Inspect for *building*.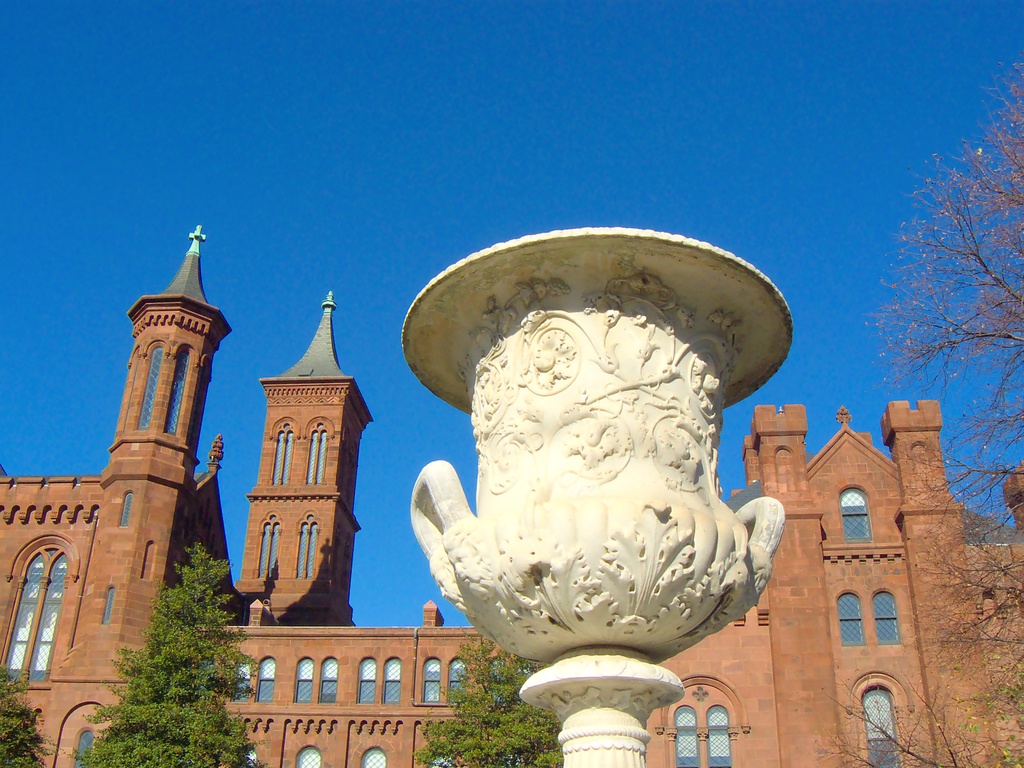
Inspection: left=0, top=225, right=1023, bottom=767.
